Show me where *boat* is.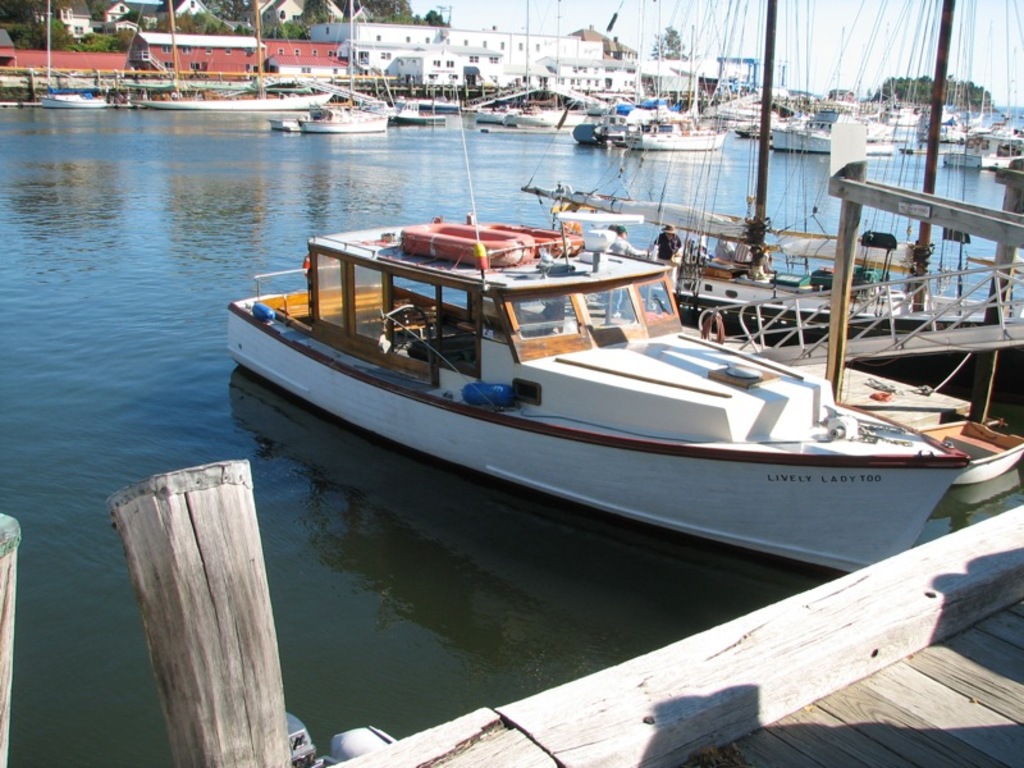
*boat* is at 210/154/1004/579.
